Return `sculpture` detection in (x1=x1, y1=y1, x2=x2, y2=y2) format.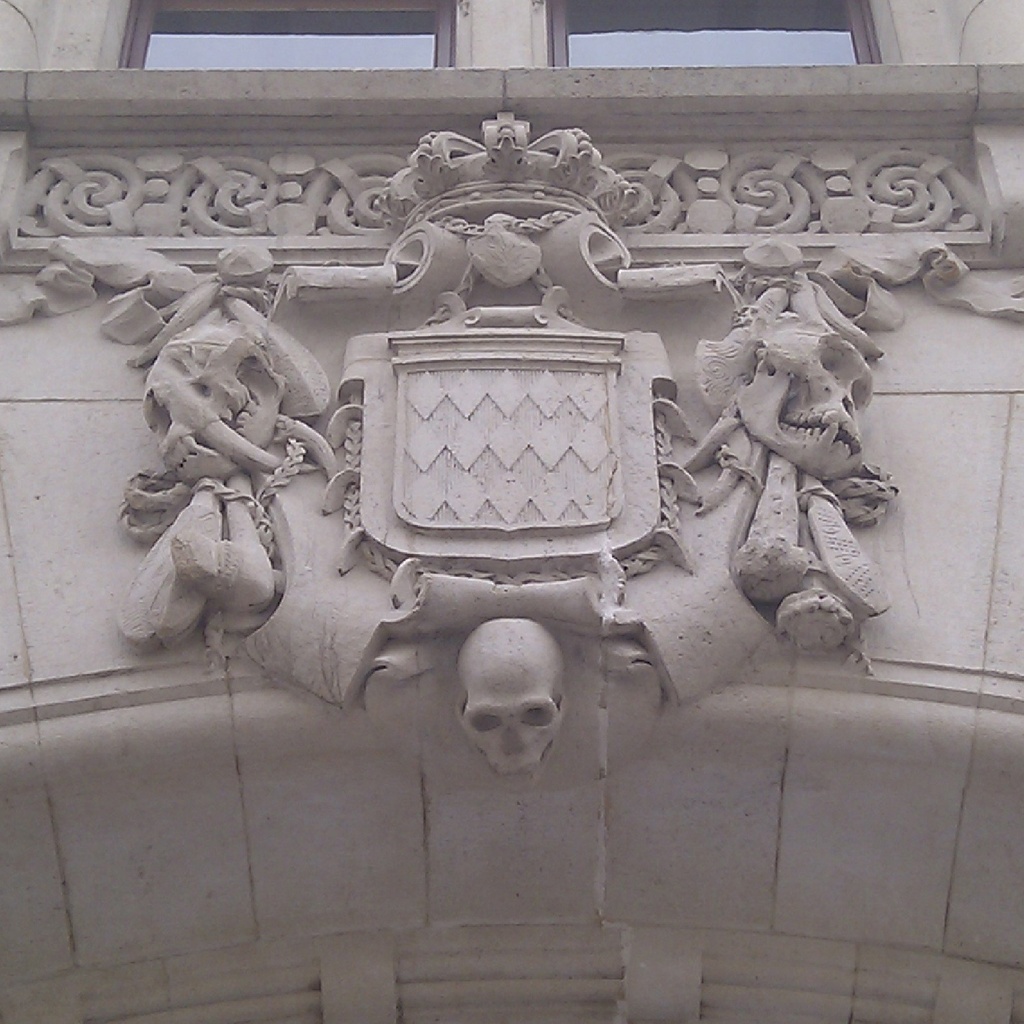
(x1=451, y1=618, x2=573, y2=779).
